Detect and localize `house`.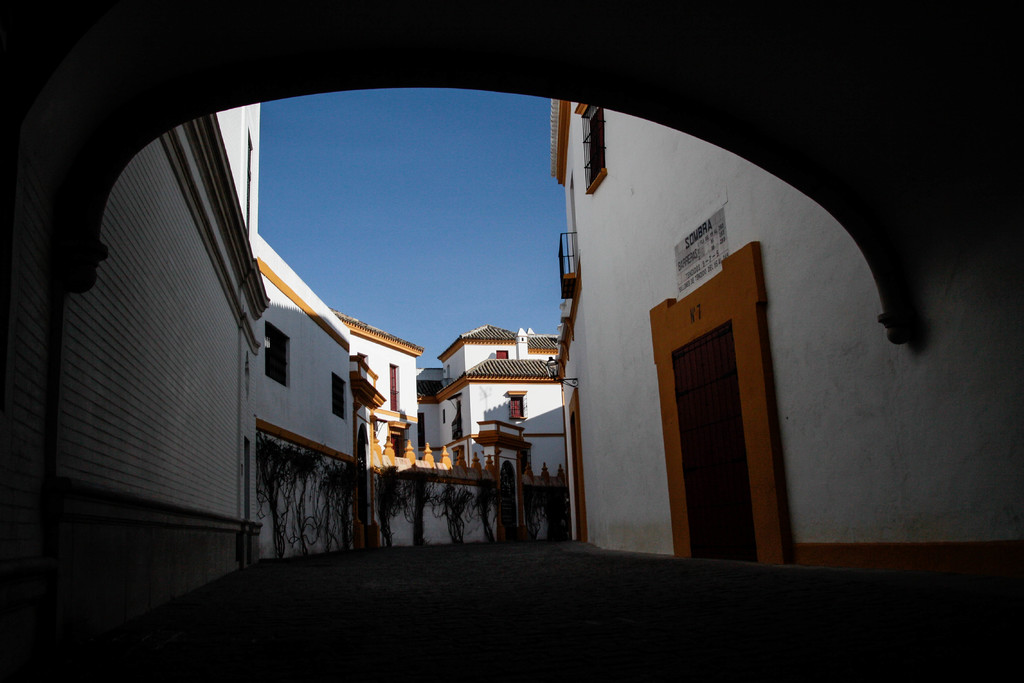
Localized at [left=0, top=0, right=1023, bottom=682].
